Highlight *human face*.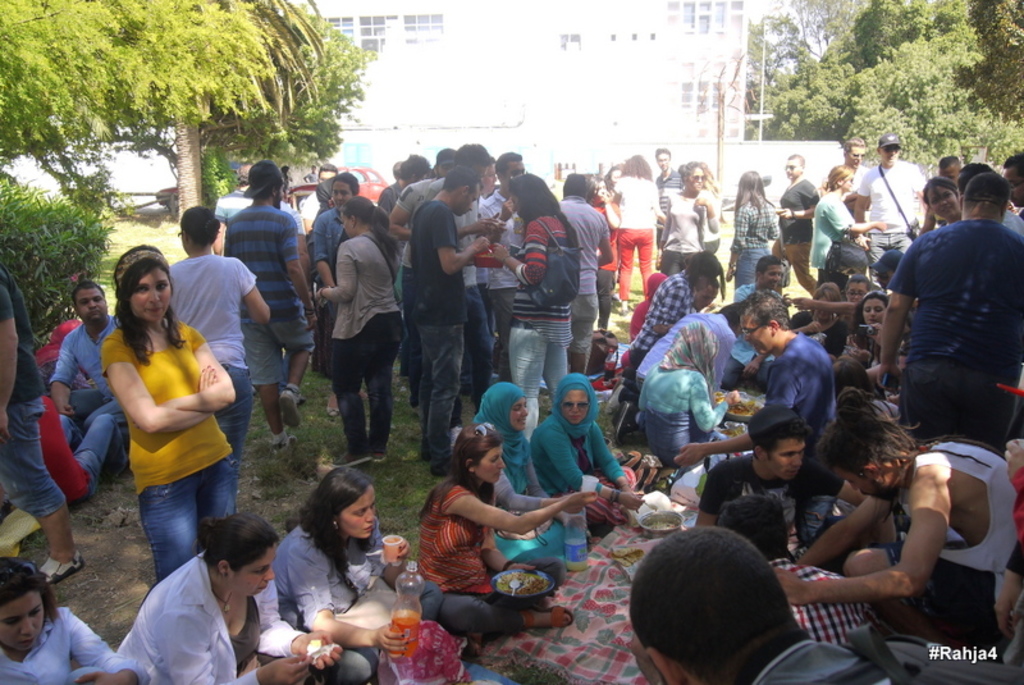
Highlighted region: 74 284 109 325.
